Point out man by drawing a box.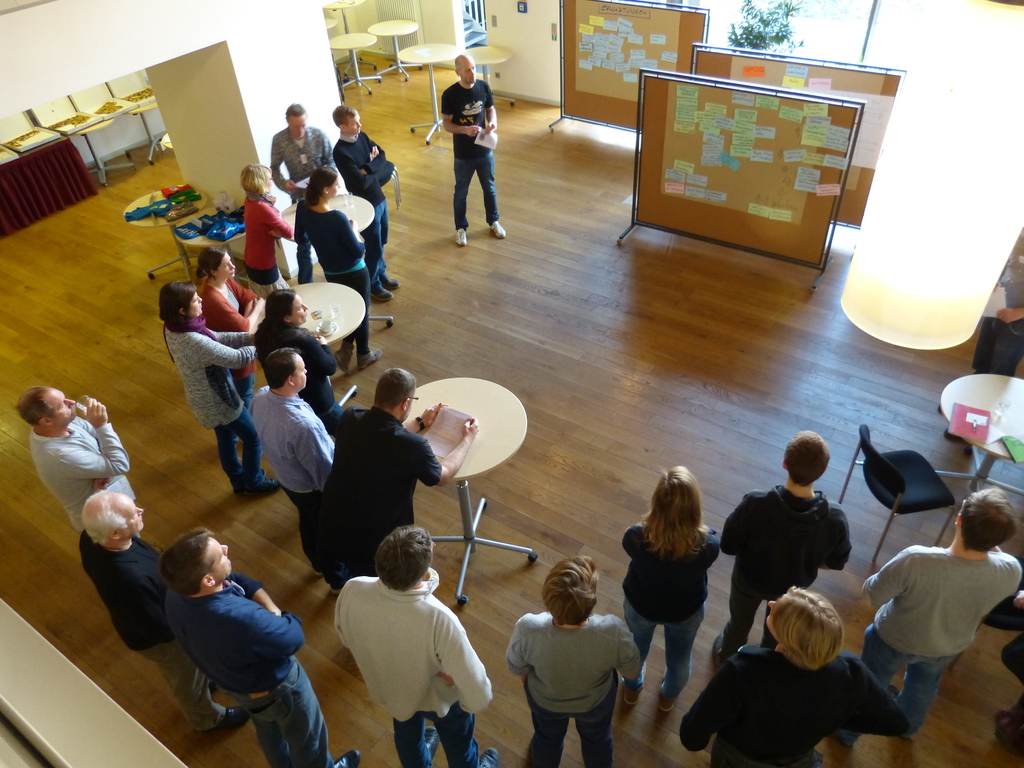
region(163, 525, 361, 767).
